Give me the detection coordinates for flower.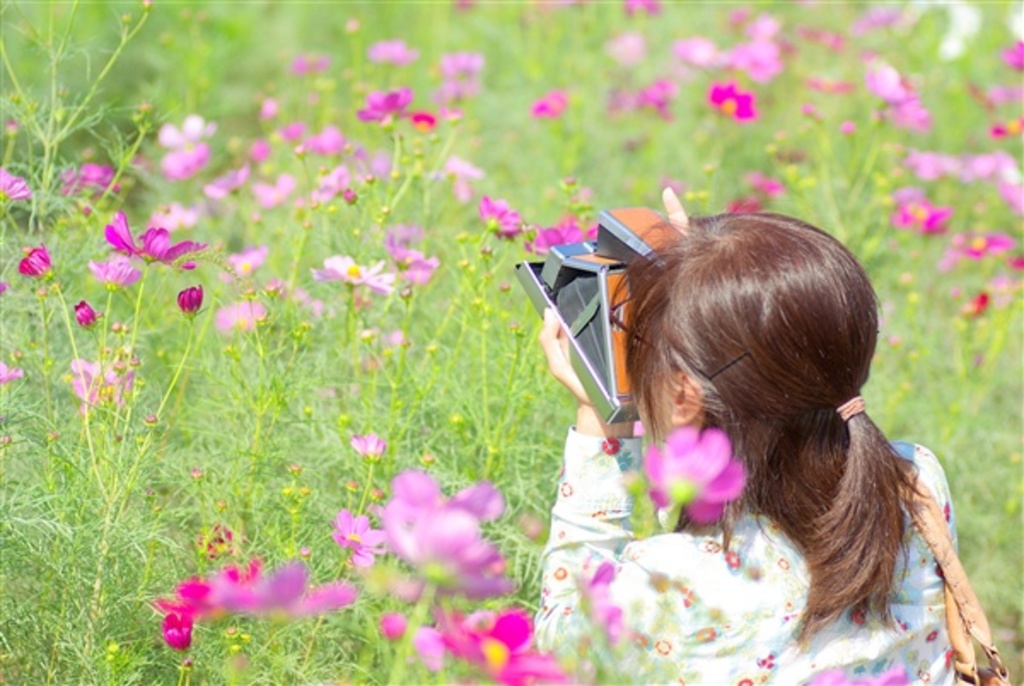
(811,677,923,684).
